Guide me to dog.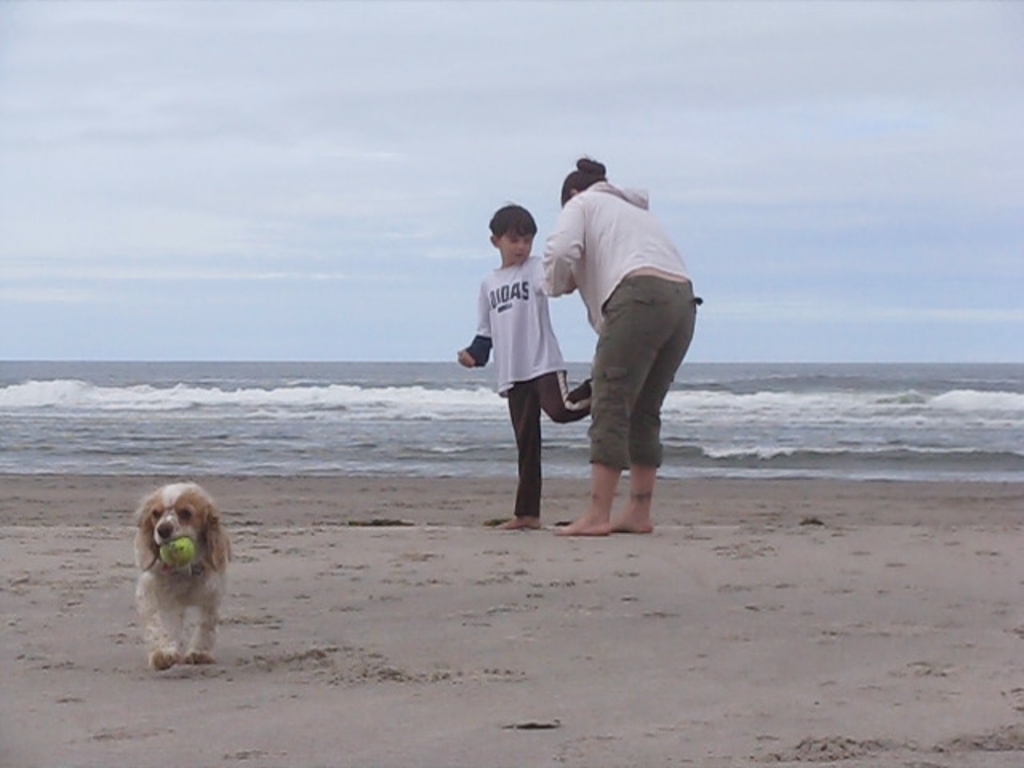
Guidance: region(128, 480, 232, 672).
